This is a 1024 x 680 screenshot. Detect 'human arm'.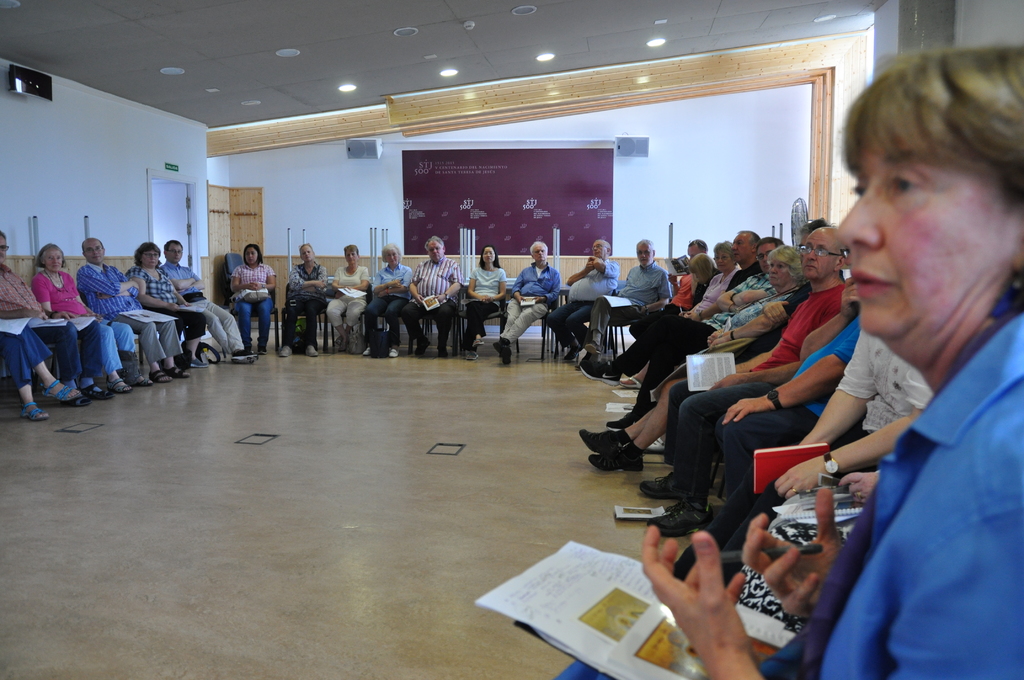
[130, 264, 178, 312].
